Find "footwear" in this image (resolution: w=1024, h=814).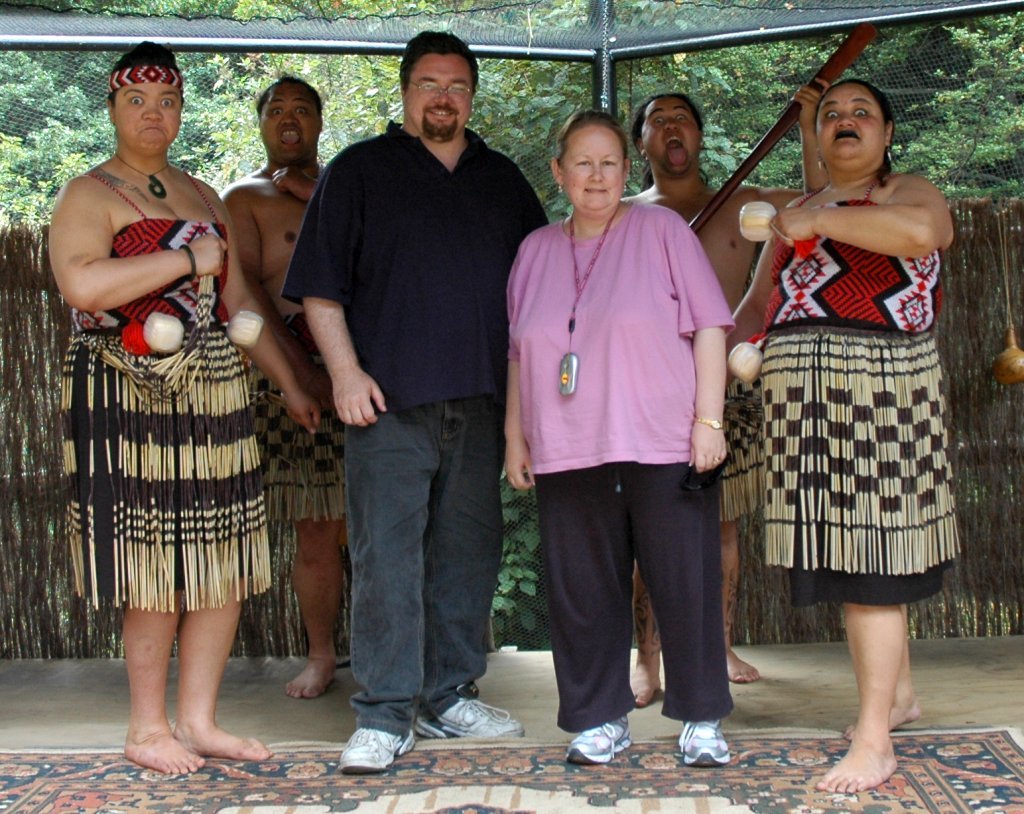
box(402, 692, 523, 737).
